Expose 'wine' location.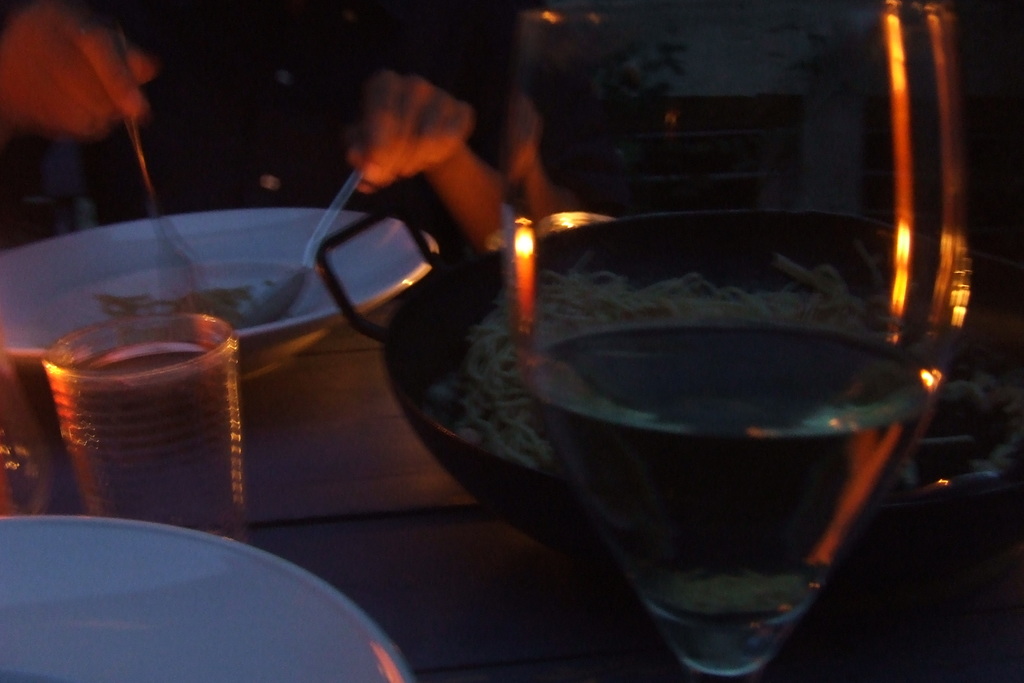
Exposed at x1=525, y1=318, x2=945, y2=682.
